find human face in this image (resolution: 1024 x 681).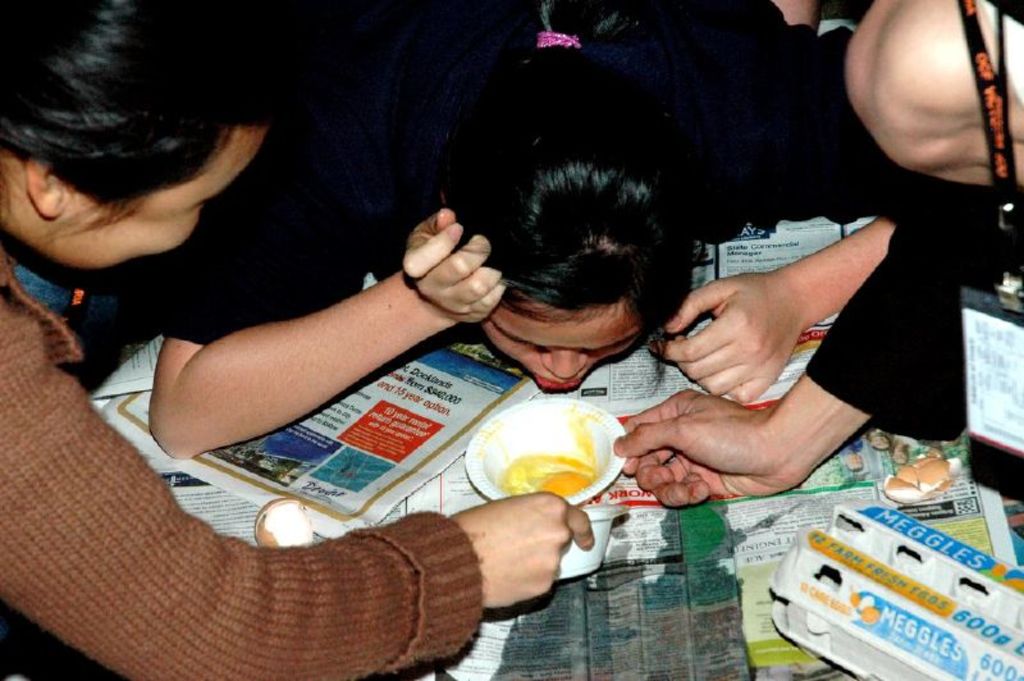
left=480, top=306, right=643, bottom=390.
